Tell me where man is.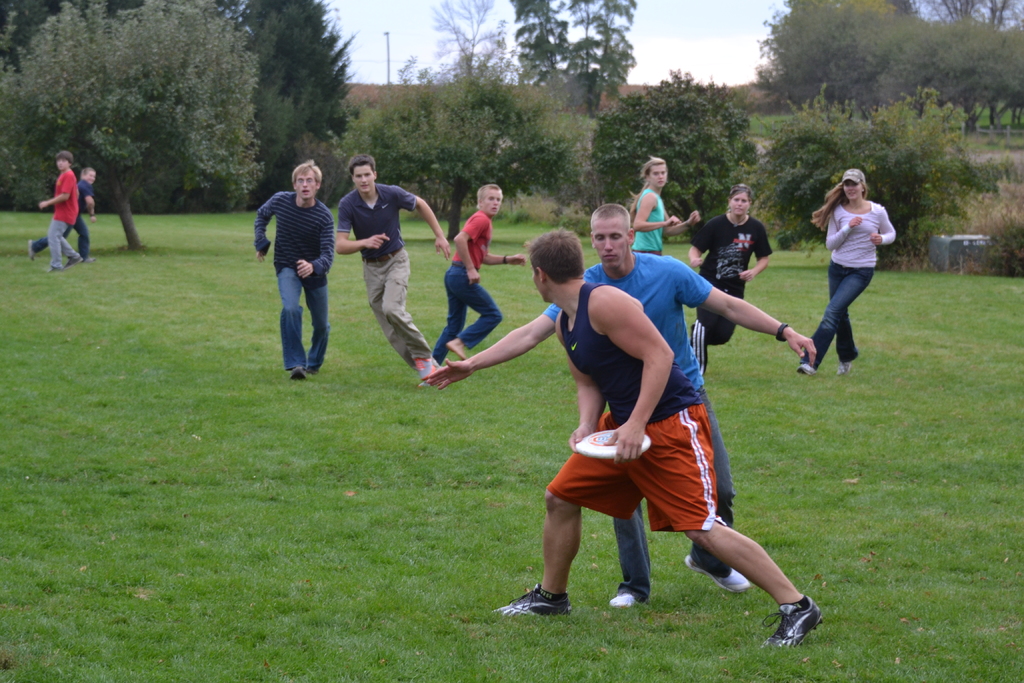
man is at 335:151:456:386.
